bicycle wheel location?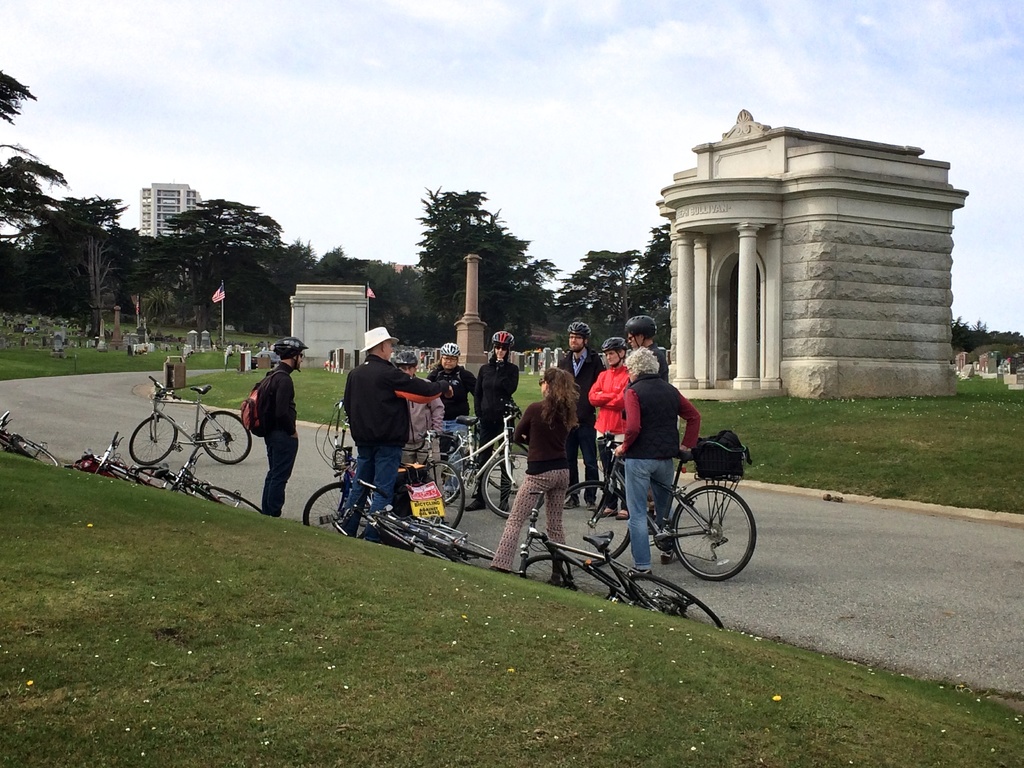
(422, 458, 465, 527)
